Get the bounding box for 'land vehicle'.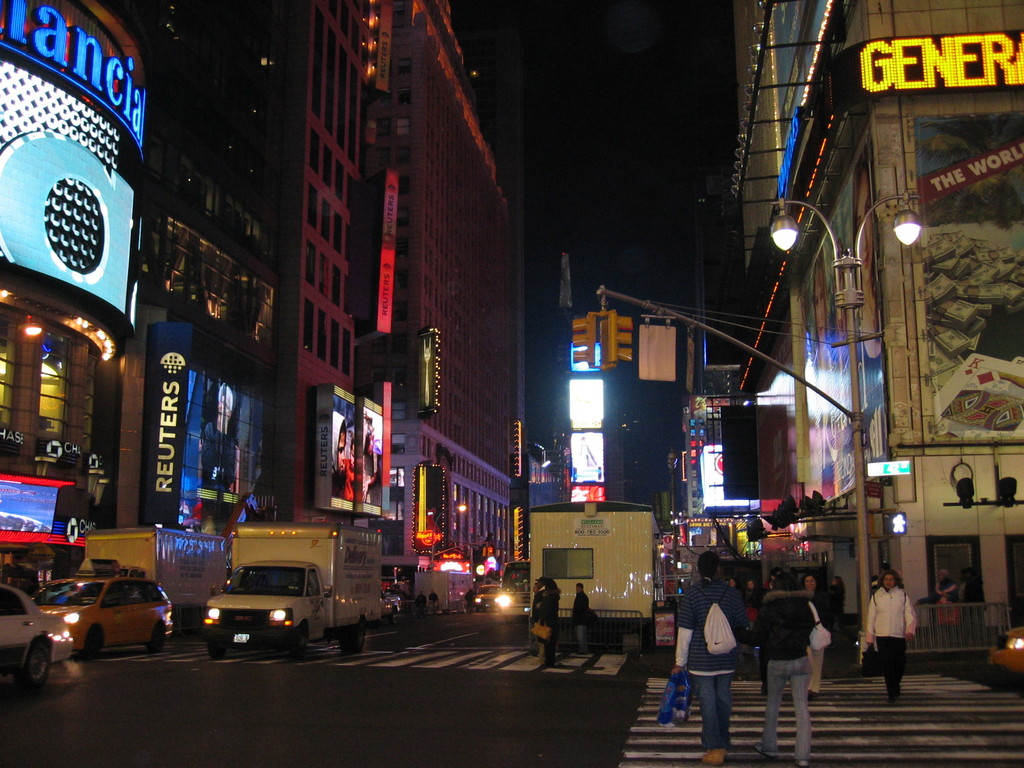
detection(0, 586, 68, 682).
